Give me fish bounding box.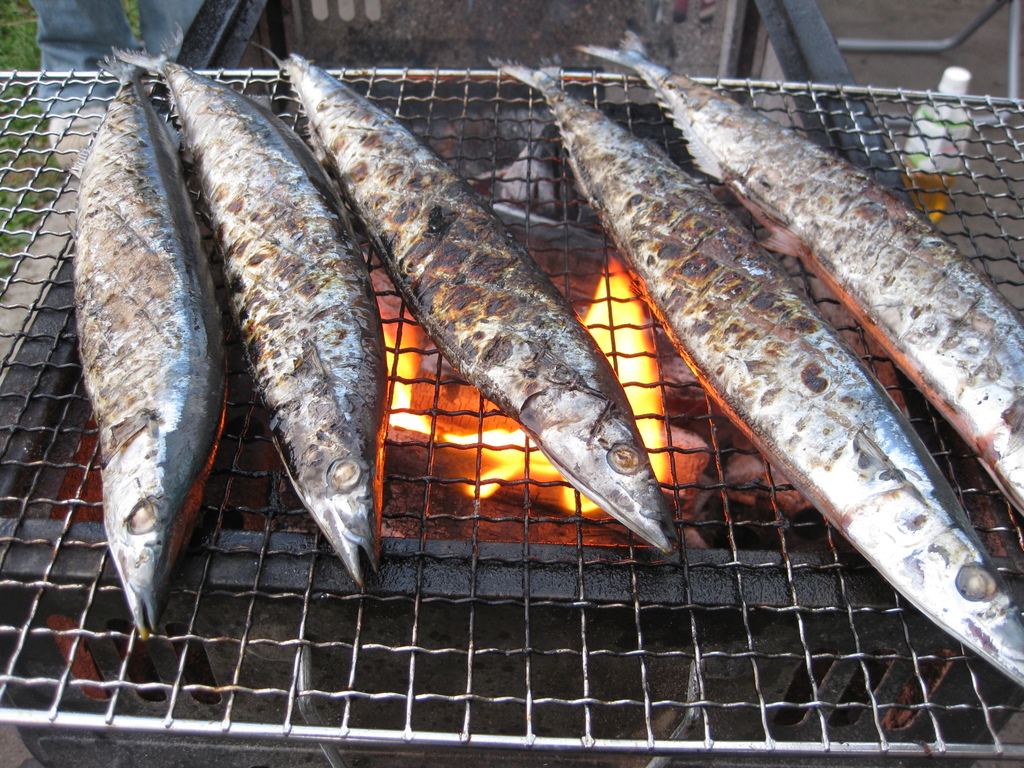
(left=267, top=47, right=682, bottom=561).
